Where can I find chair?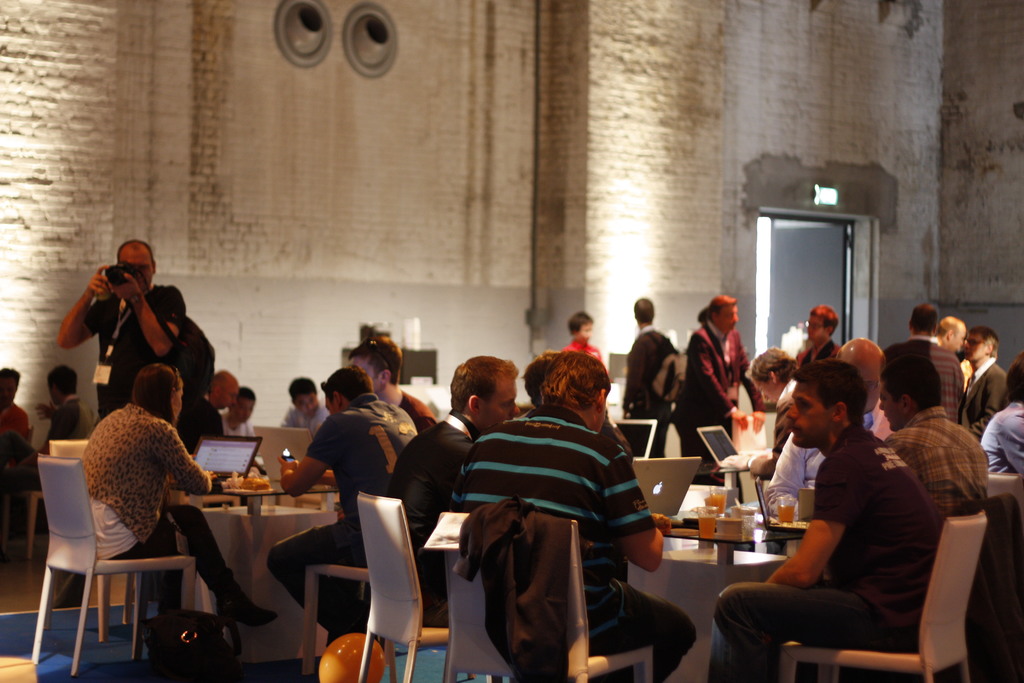
You can find it at l=300, t=563, r=395, b=682.
